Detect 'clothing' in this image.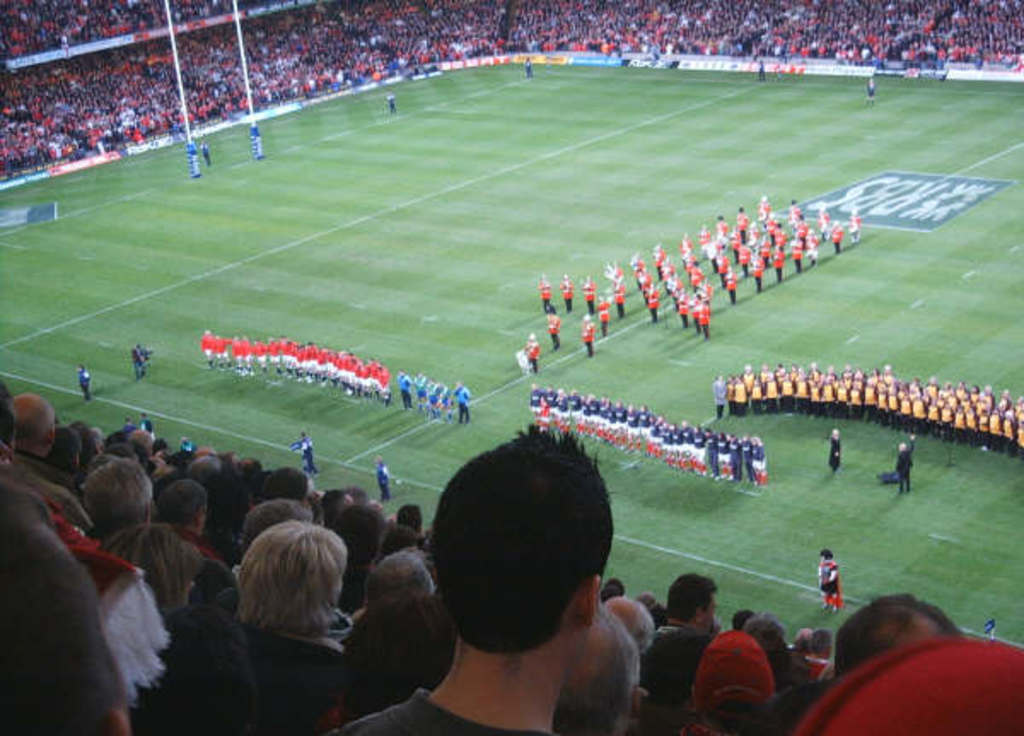
Detection: locate(558, 280, 579, 314).
